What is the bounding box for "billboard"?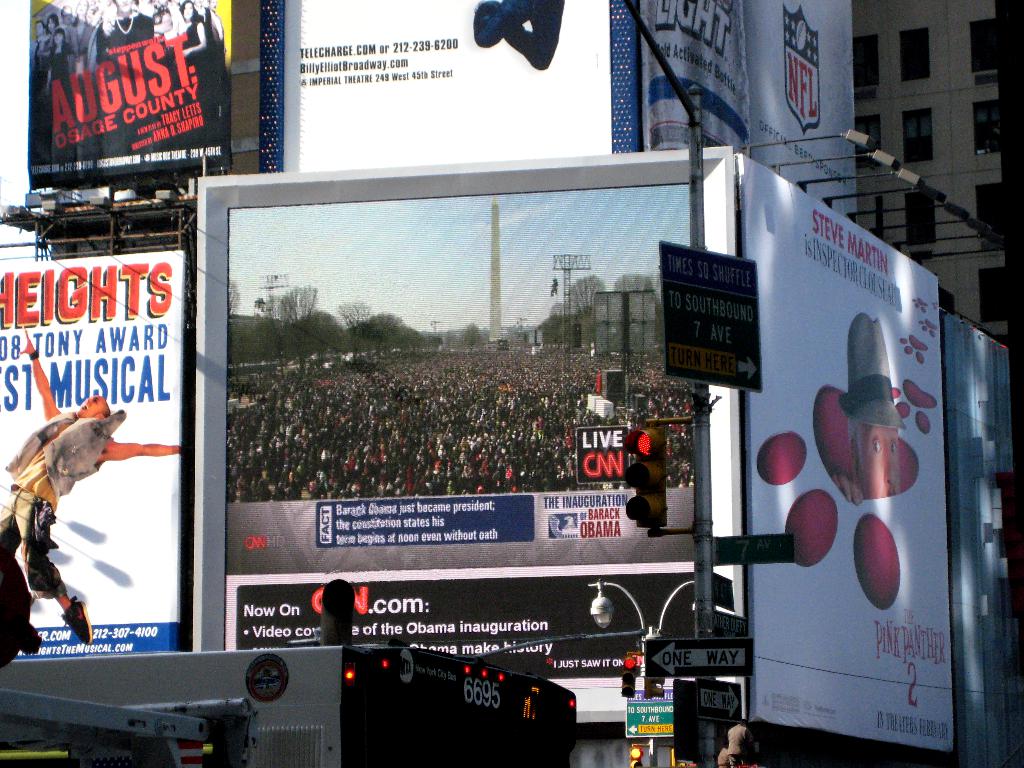
bbox=[627, 700, 675, 735].
